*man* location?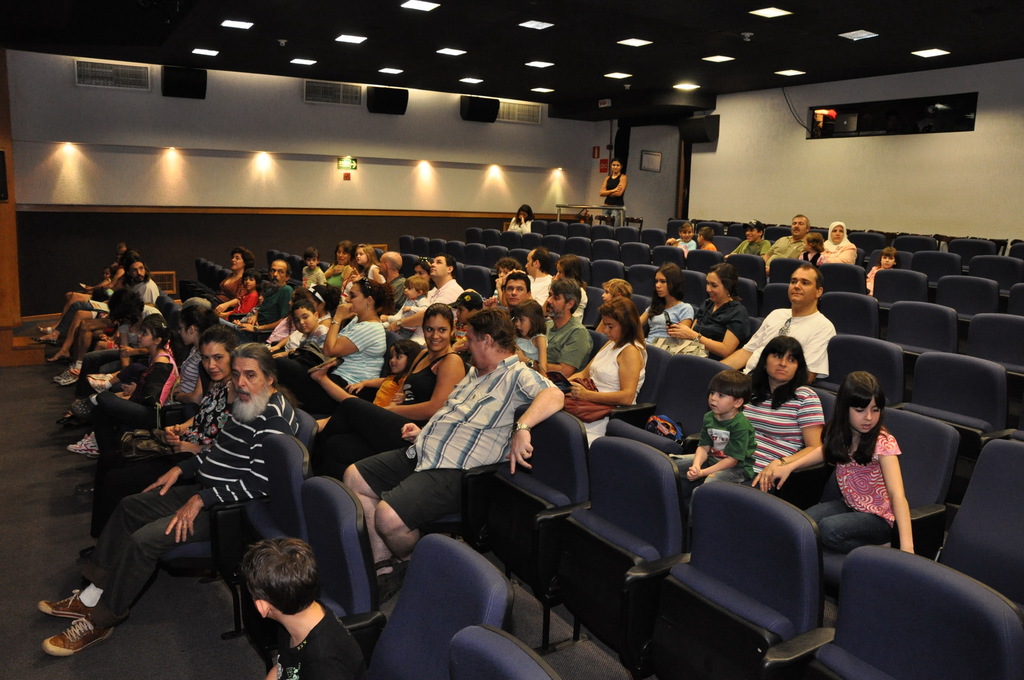
79:344:306:646
